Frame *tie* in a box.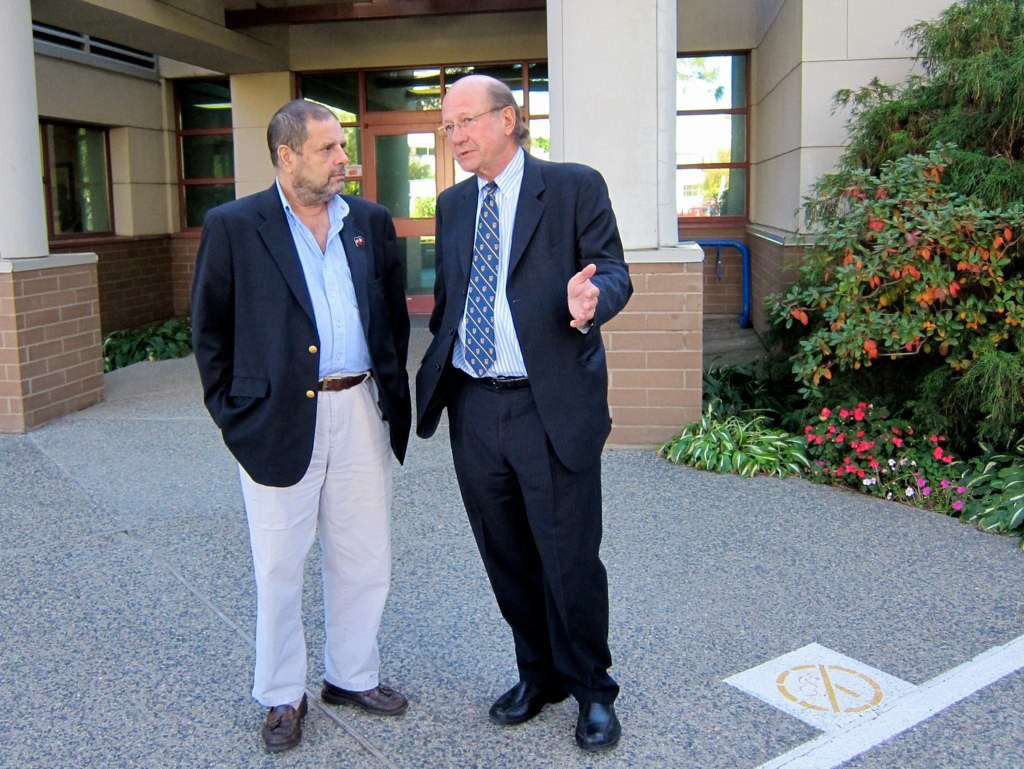
[462,179,498,377].
